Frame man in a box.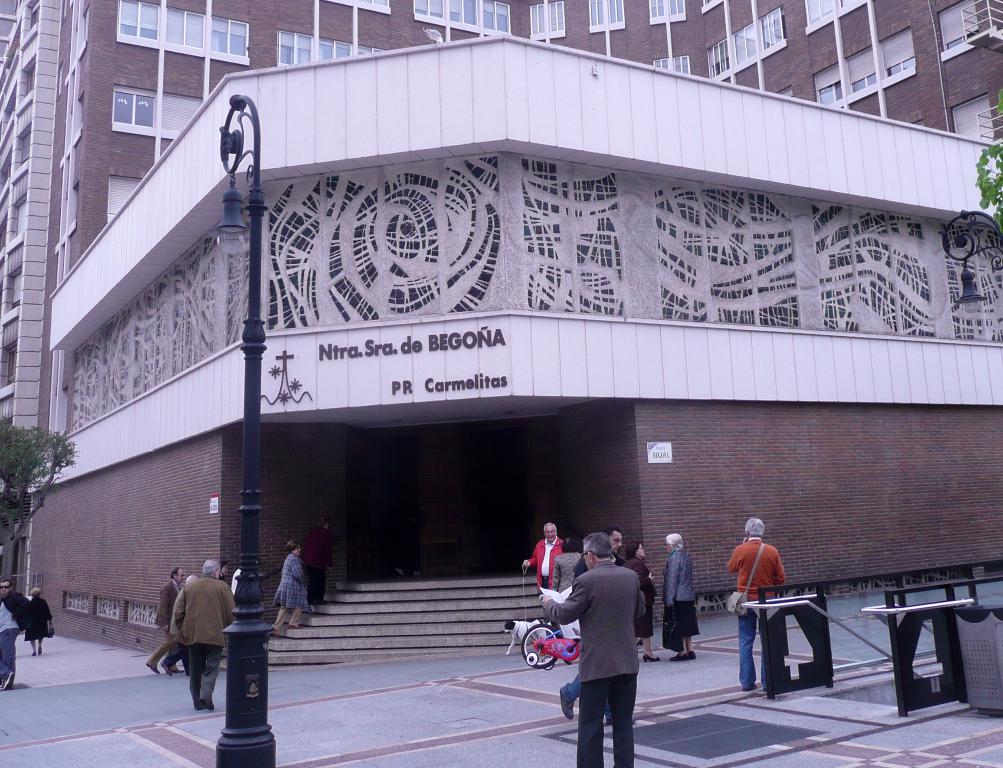
x1=144 y1=565 x2=181 y2=673.
